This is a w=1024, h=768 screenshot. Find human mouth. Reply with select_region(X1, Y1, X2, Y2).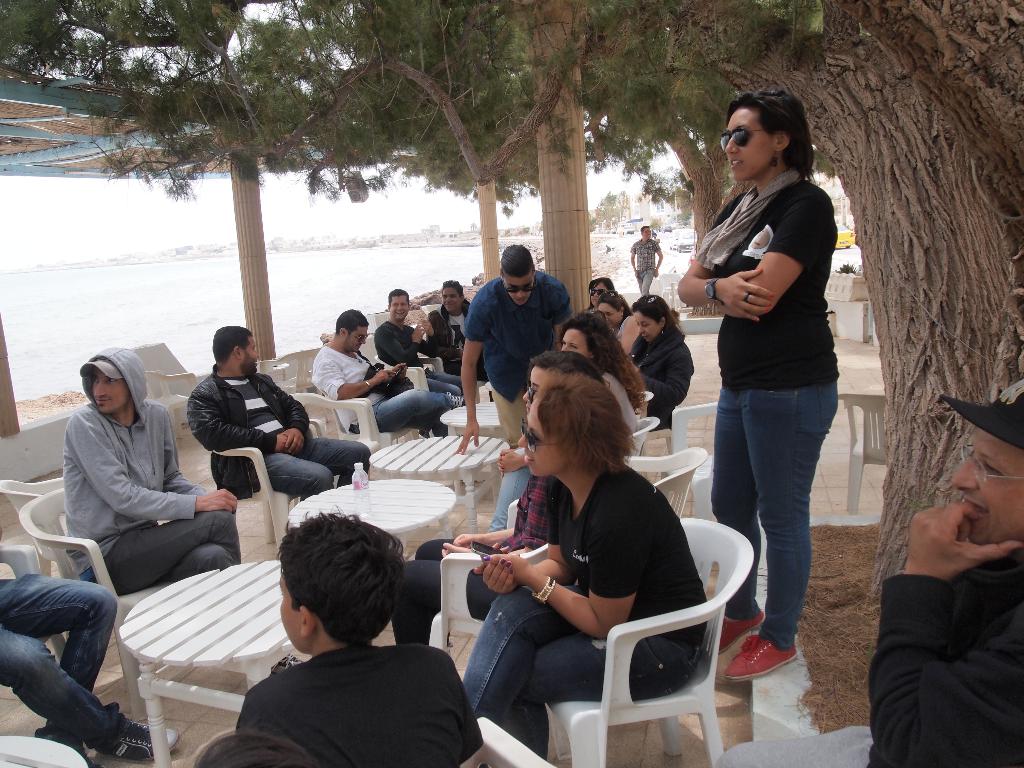
select_region(726, 159, 744, 167).
